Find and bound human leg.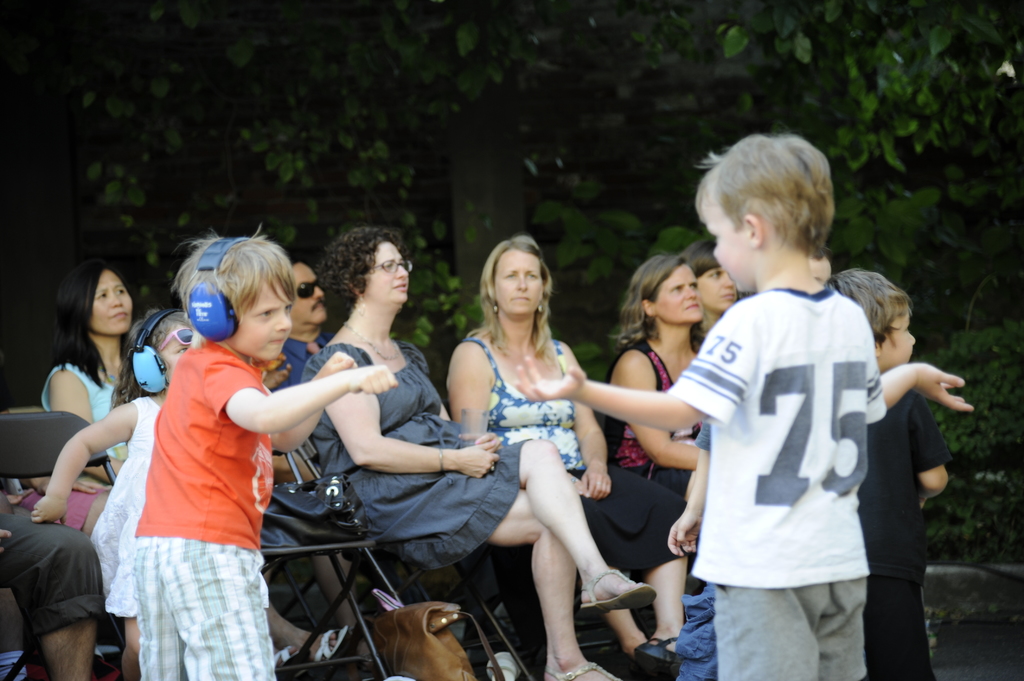
Bound: (x1=120, y1=543, x2=141, y2=680).
